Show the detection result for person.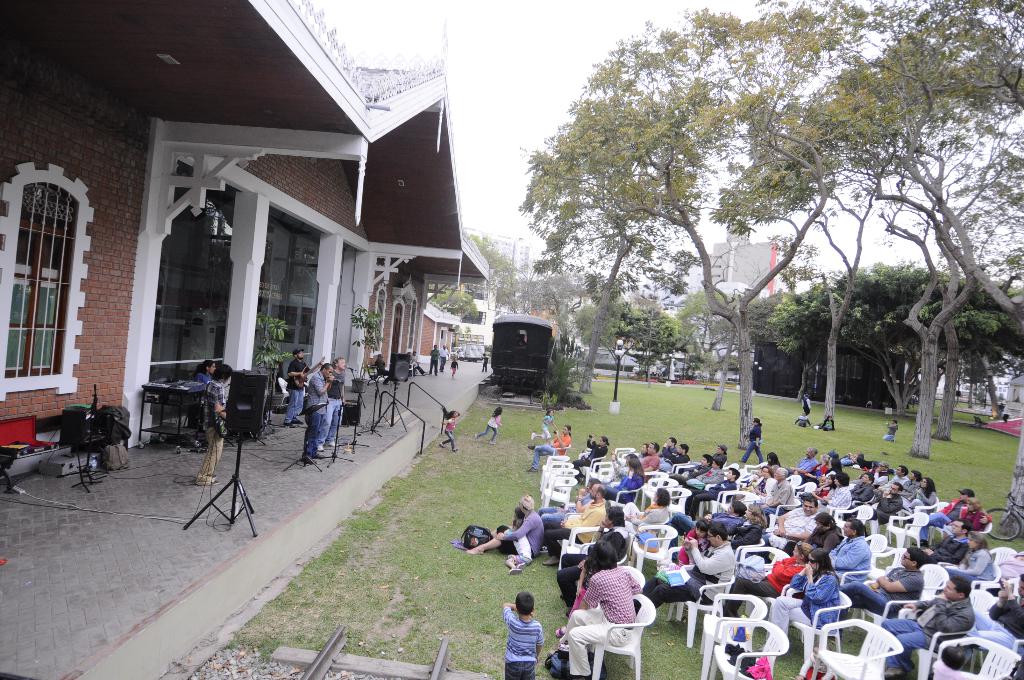
431, 341, 441, 378.
